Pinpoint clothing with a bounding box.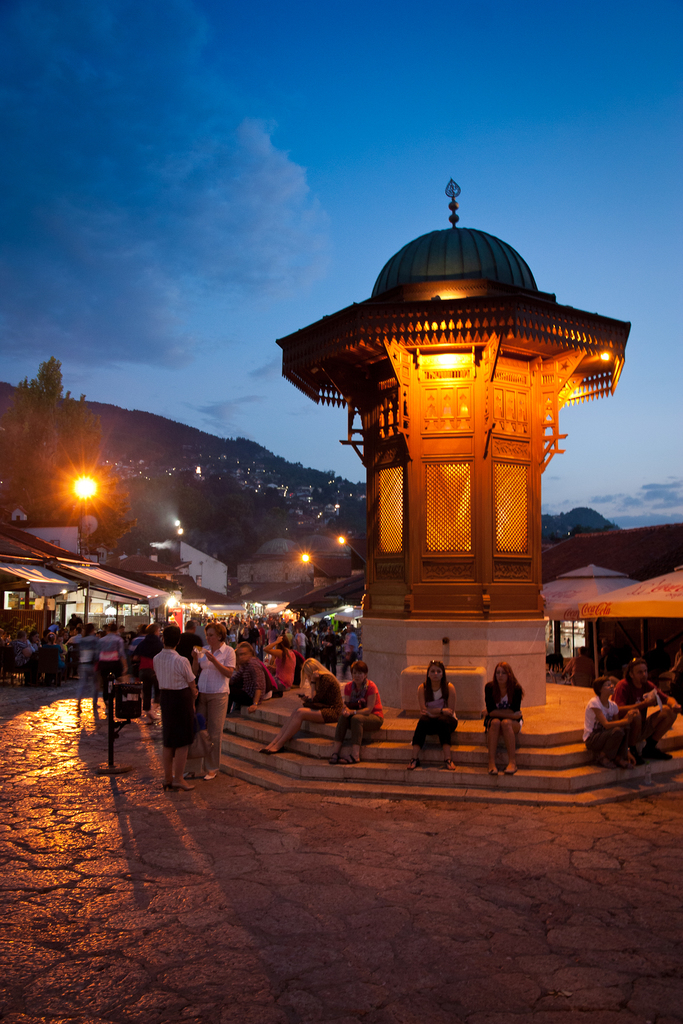
bbox=(154, 652, 200, 746).
